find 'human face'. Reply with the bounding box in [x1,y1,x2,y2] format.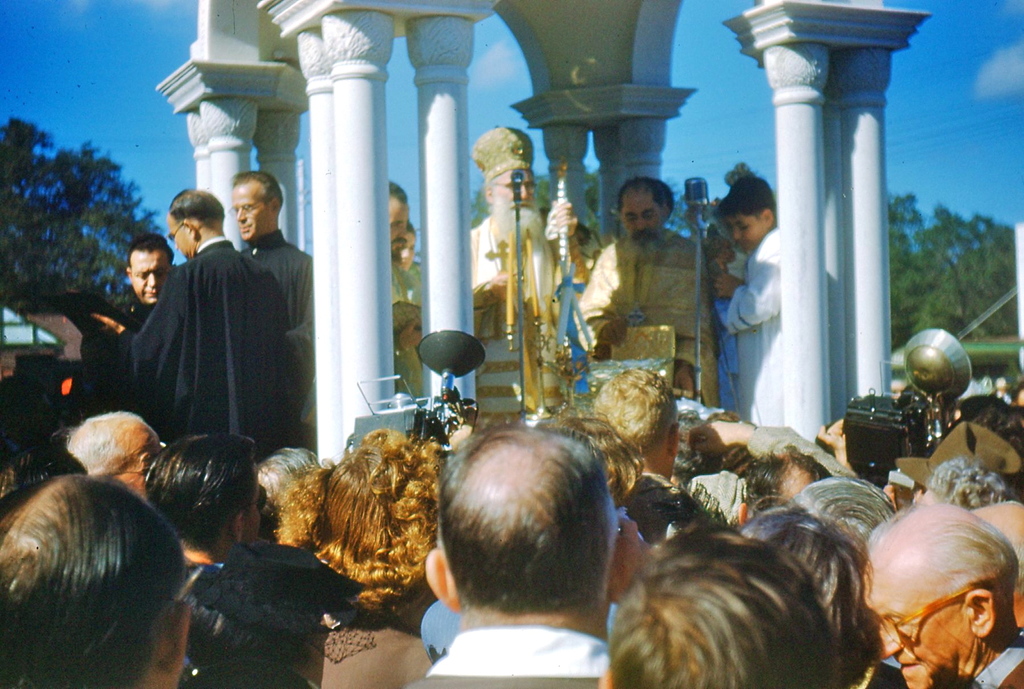
[724,211,753,250].
